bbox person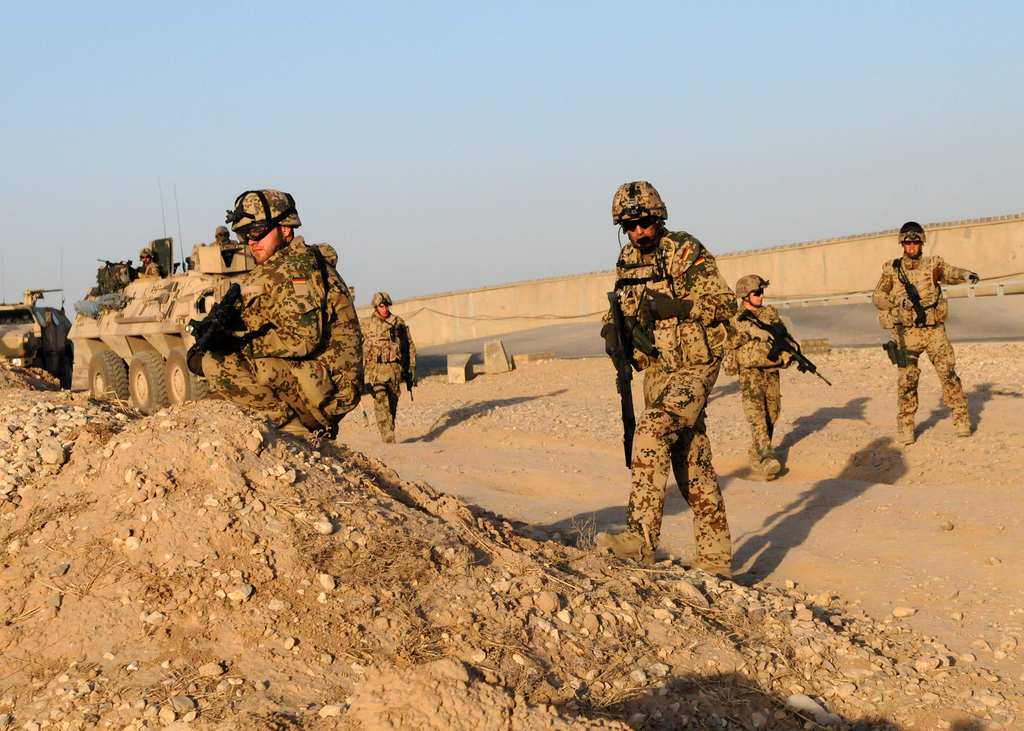
pyautogui.locateOnScreen(136, 243, 162, 283)
